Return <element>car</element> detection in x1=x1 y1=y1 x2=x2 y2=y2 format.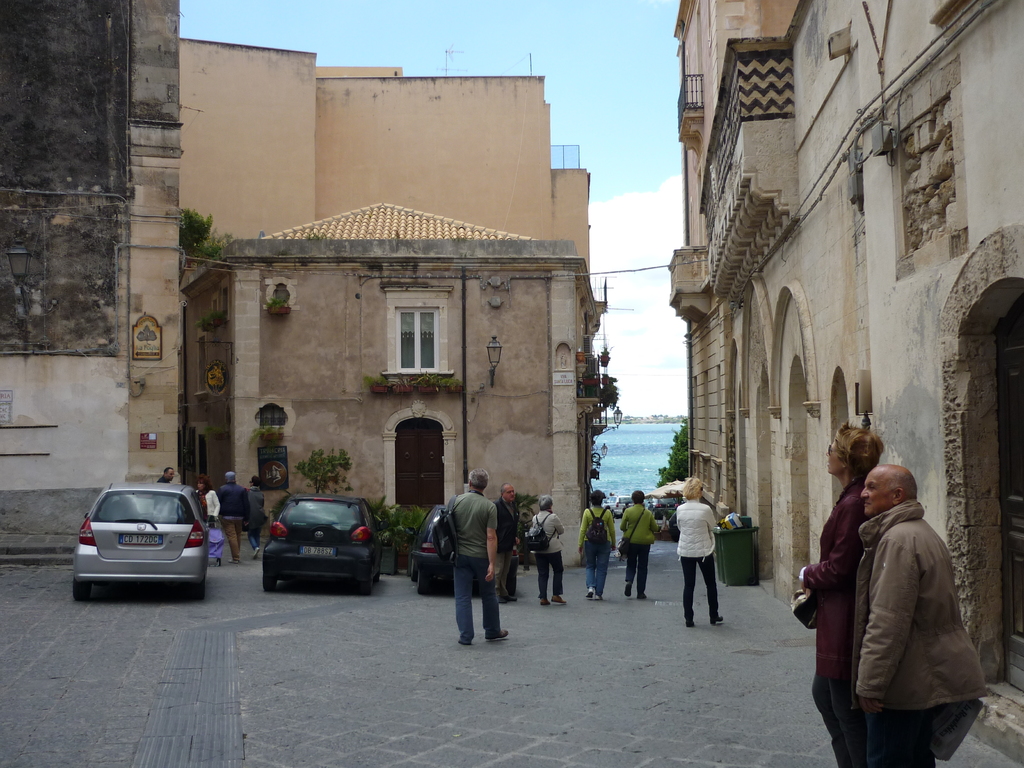
x1=406 y1=500 x2=515 y2=592.
